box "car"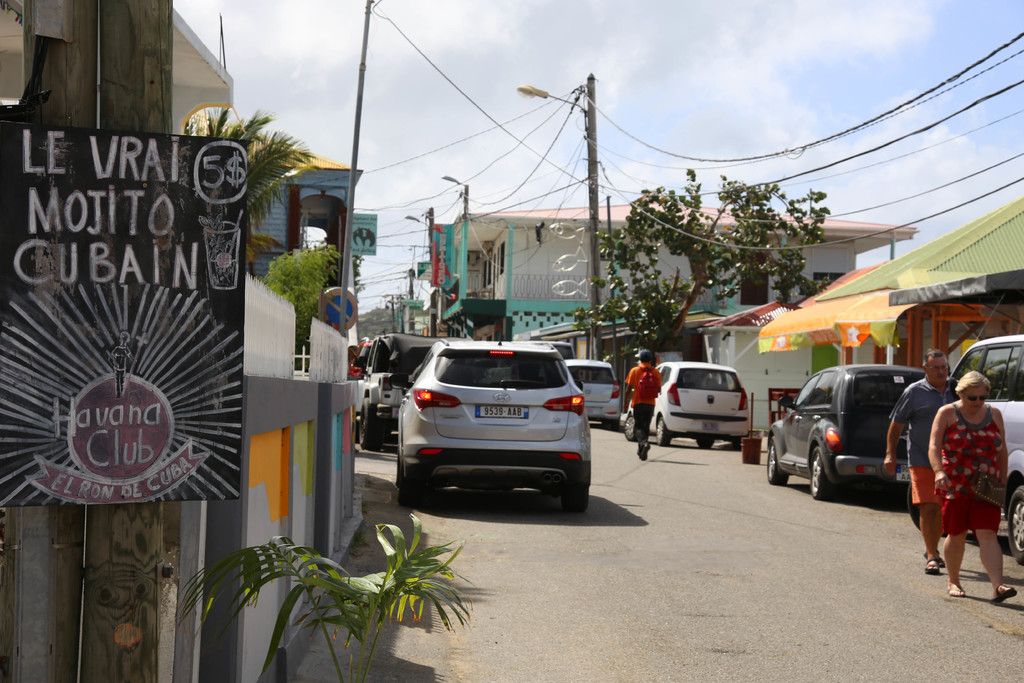
[622, 360, 752, 448]
